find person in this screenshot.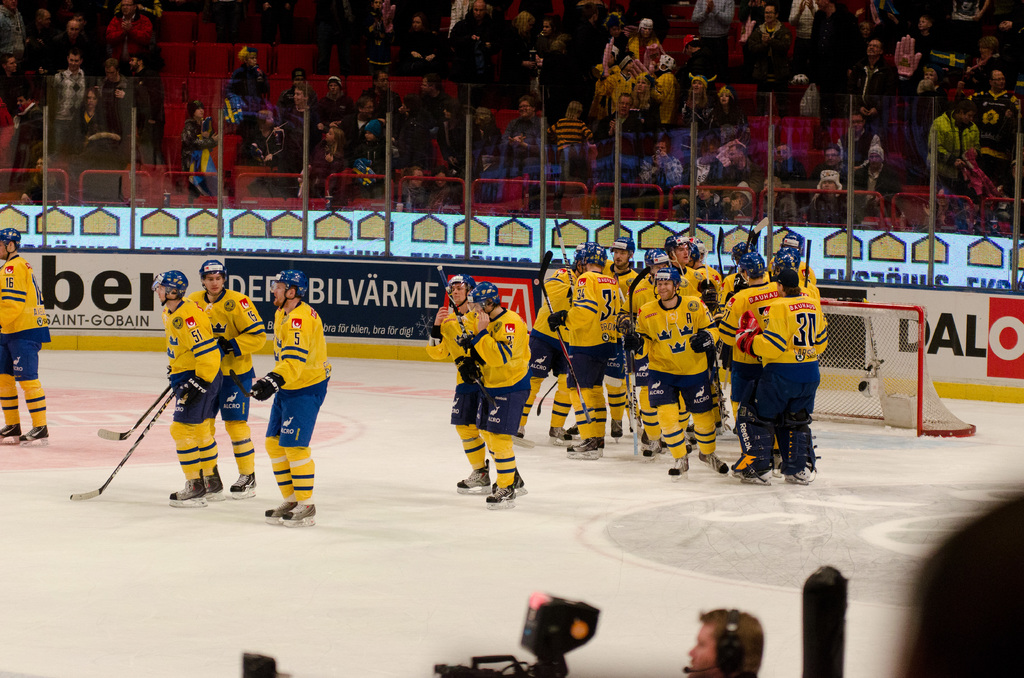
The bounding box for person is <box>148,262,246,522</box>.
